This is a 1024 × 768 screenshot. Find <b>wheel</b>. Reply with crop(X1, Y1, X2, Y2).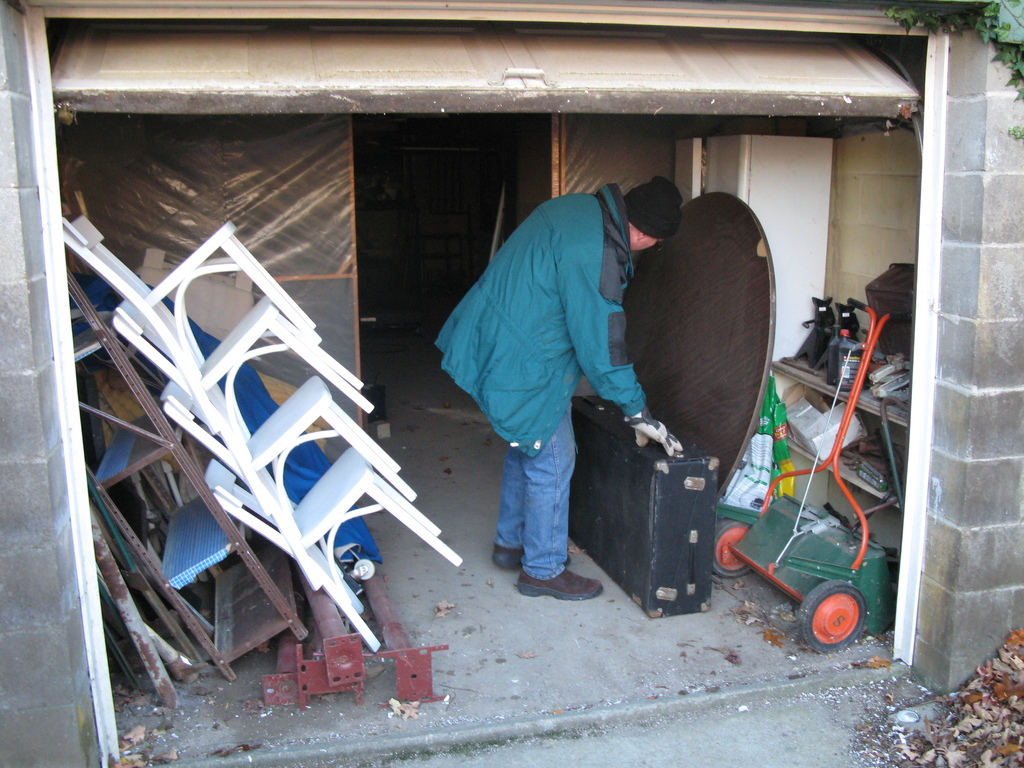
crop(710, 517, 753, 579).
